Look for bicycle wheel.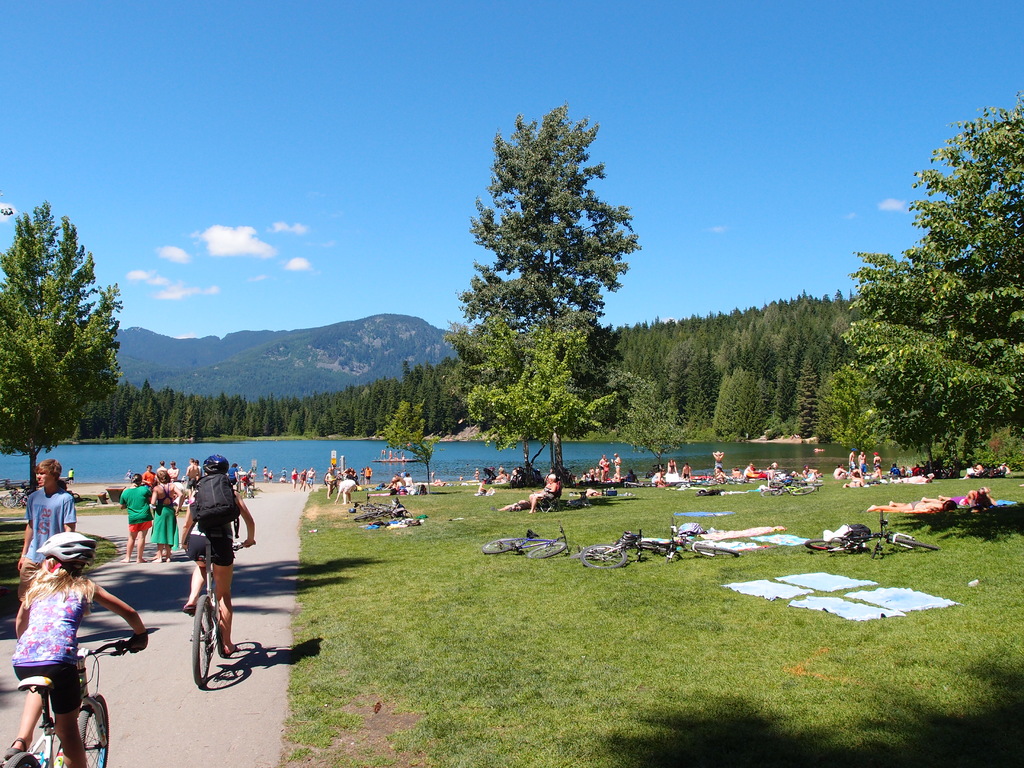
Found: box=[790, 479, 817, 493].
